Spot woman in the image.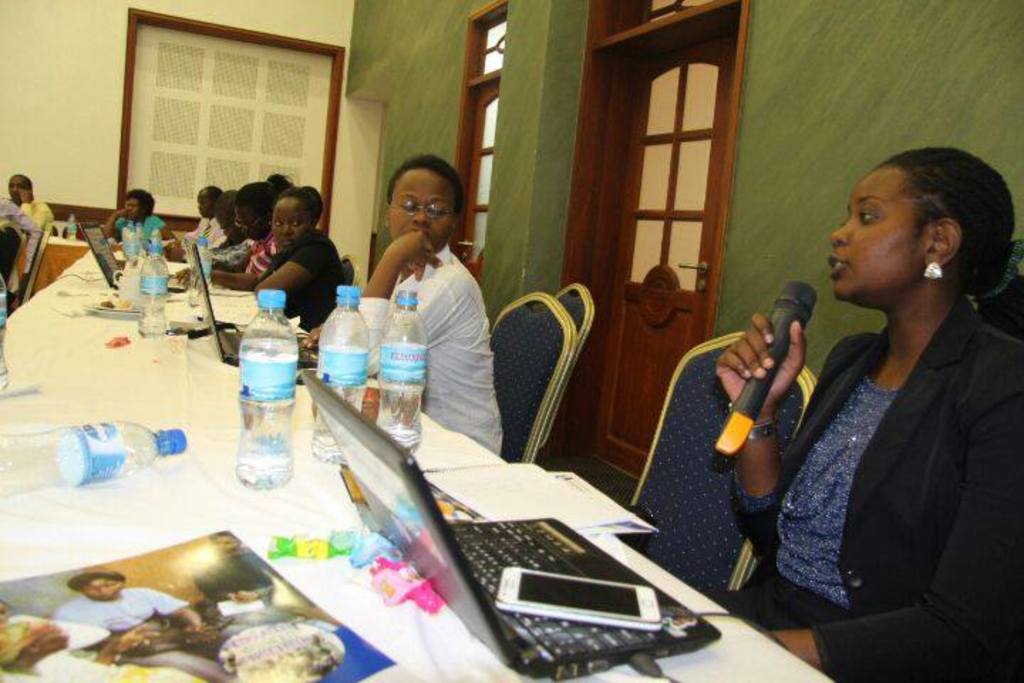
woman found at left=713, top=144, right=1023, bottom=682.
